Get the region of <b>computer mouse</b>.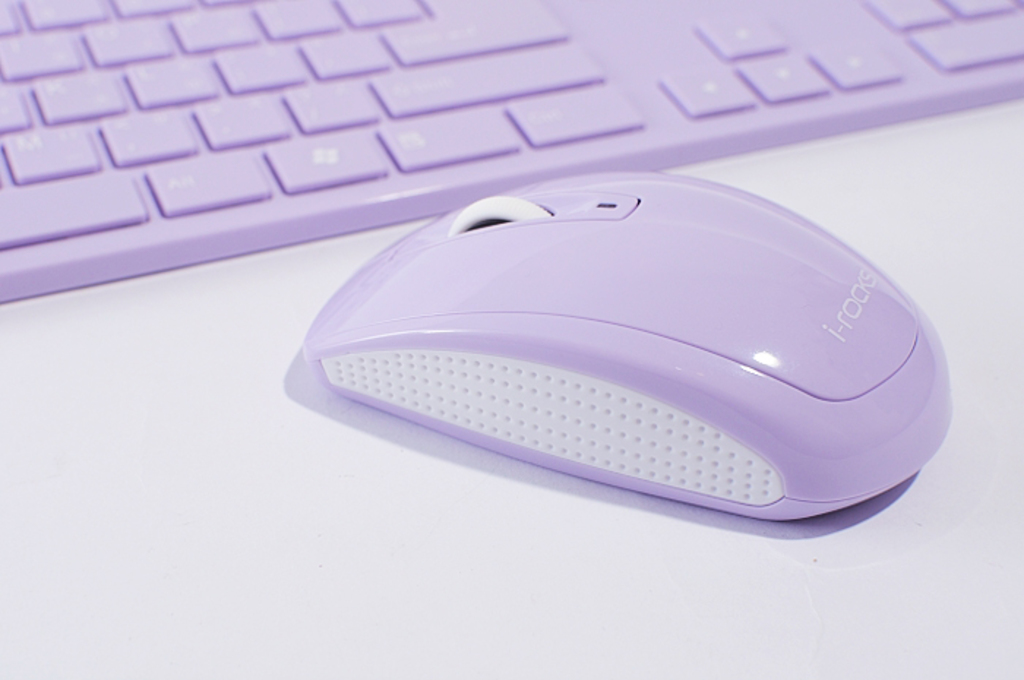
locate(298, 167, 954, 526).
